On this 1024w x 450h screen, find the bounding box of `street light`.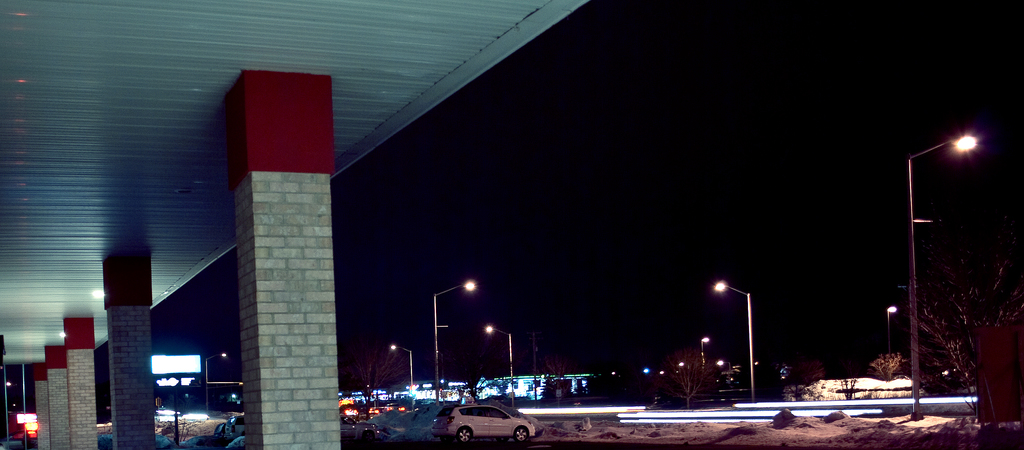
Bounding box: bbox=(386, 342, 416, 410).
